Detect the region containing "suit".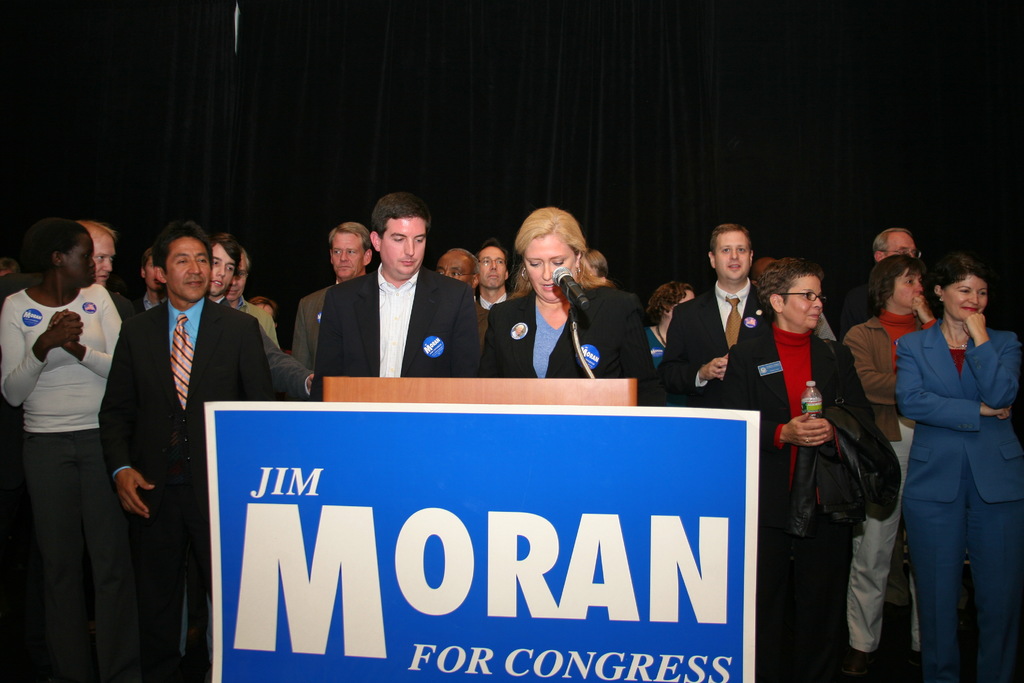
308, 262, 480, 400.
